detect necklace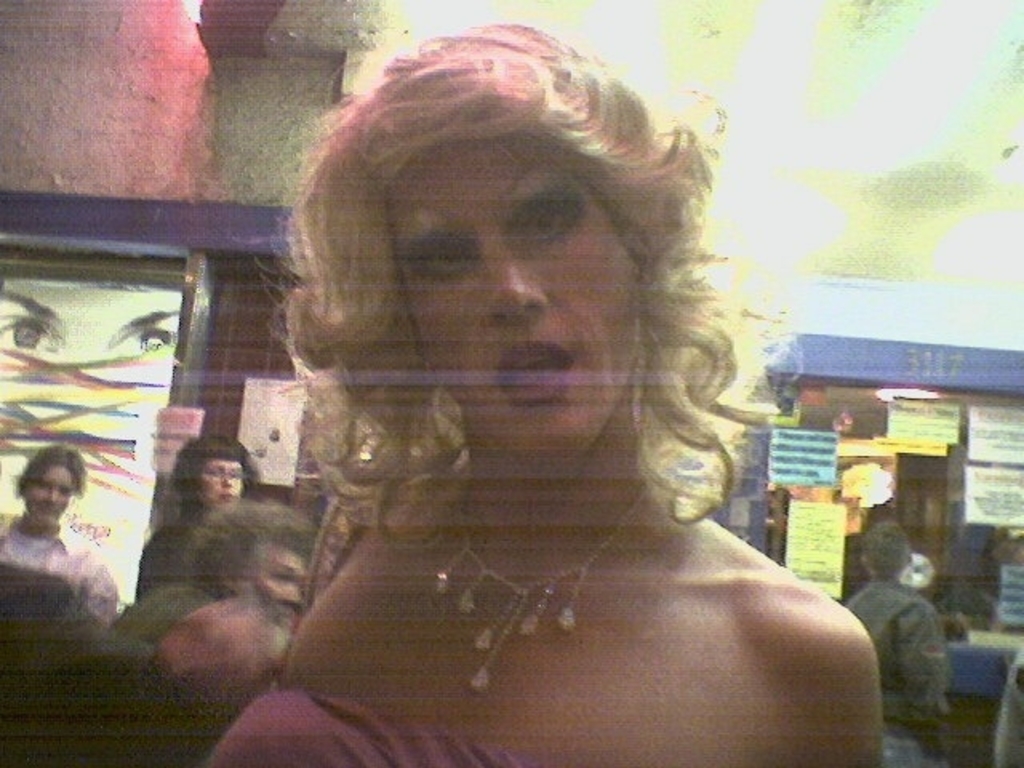
[x1=422, y1=478, x2=654, y2=693]
